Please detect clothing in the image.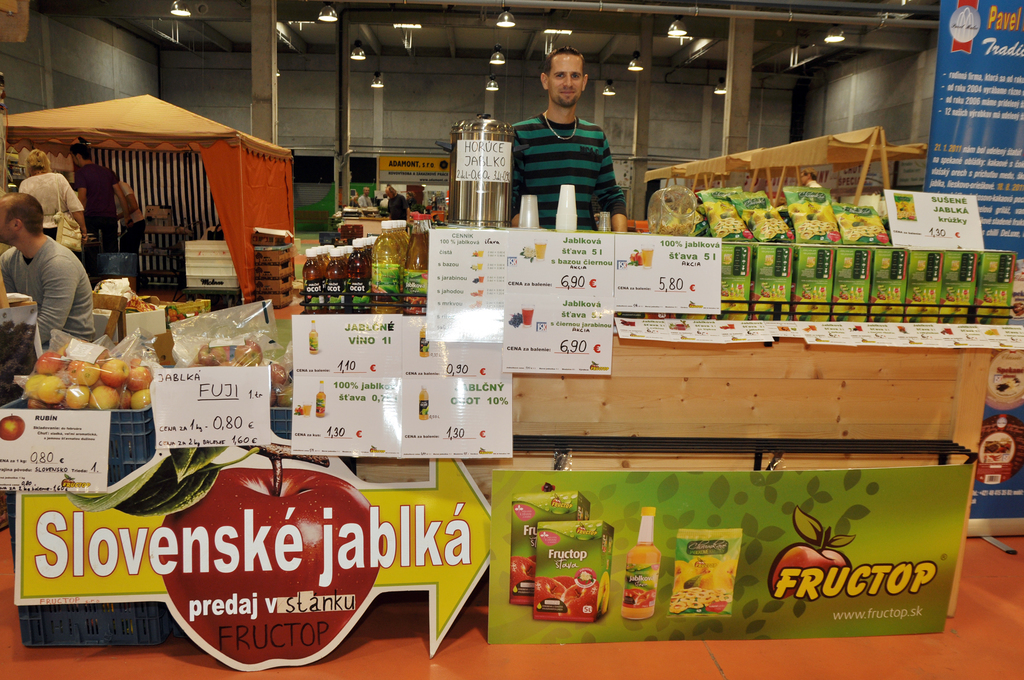
bbox=[2, 202, 97, 352].
